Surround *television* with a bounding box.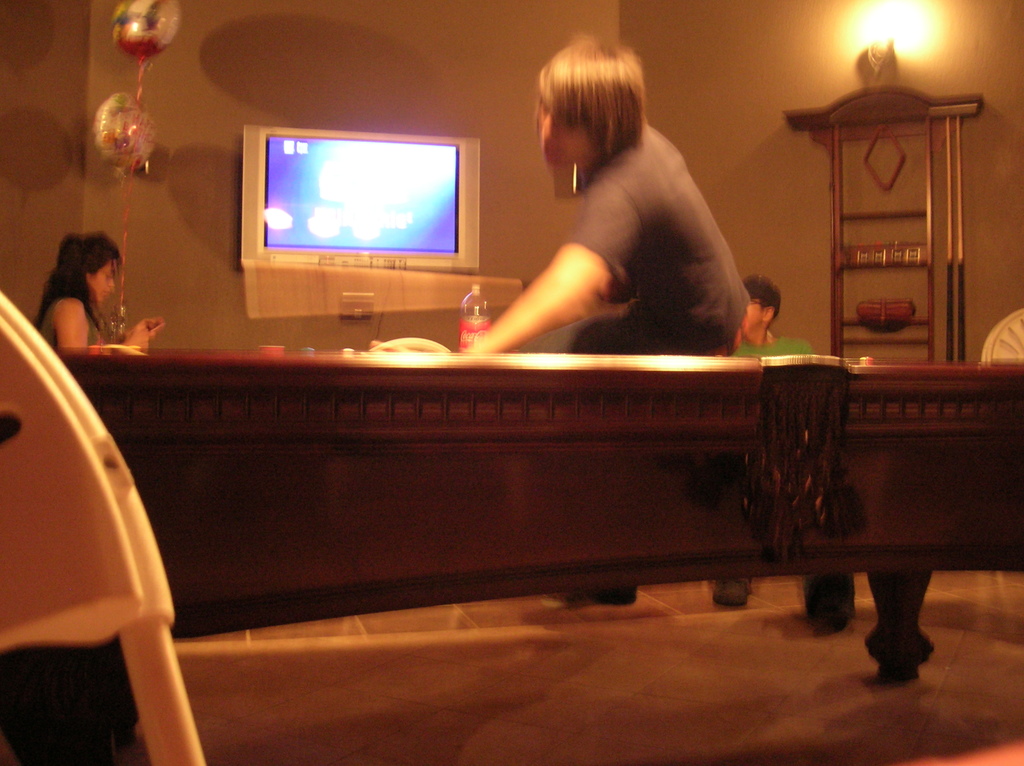
bbox=[243, 124, 481, 272].
